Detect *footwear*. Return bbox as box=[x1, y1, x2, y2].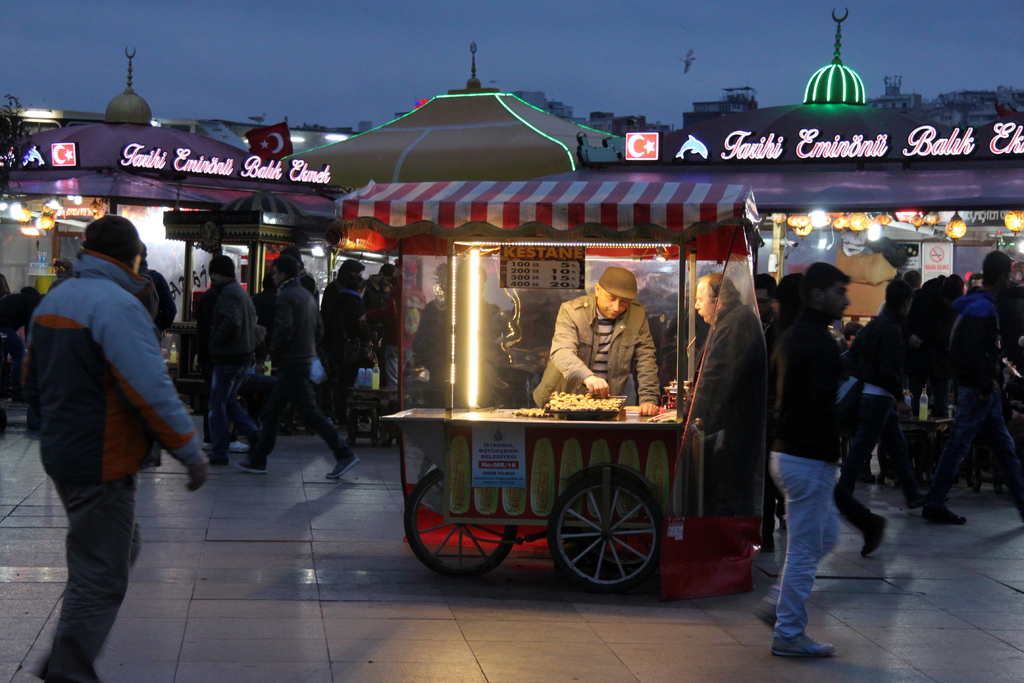
box=[862, 516, 893, 561].
